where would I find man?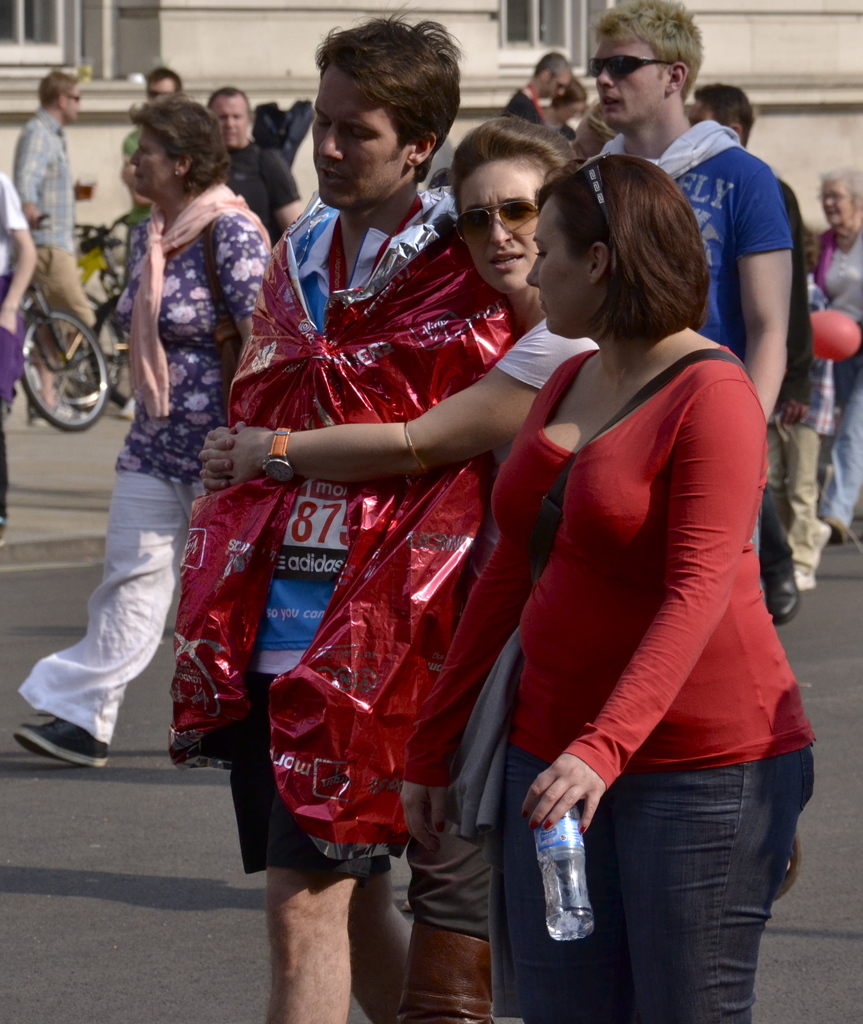
At 685/84/813/627.
